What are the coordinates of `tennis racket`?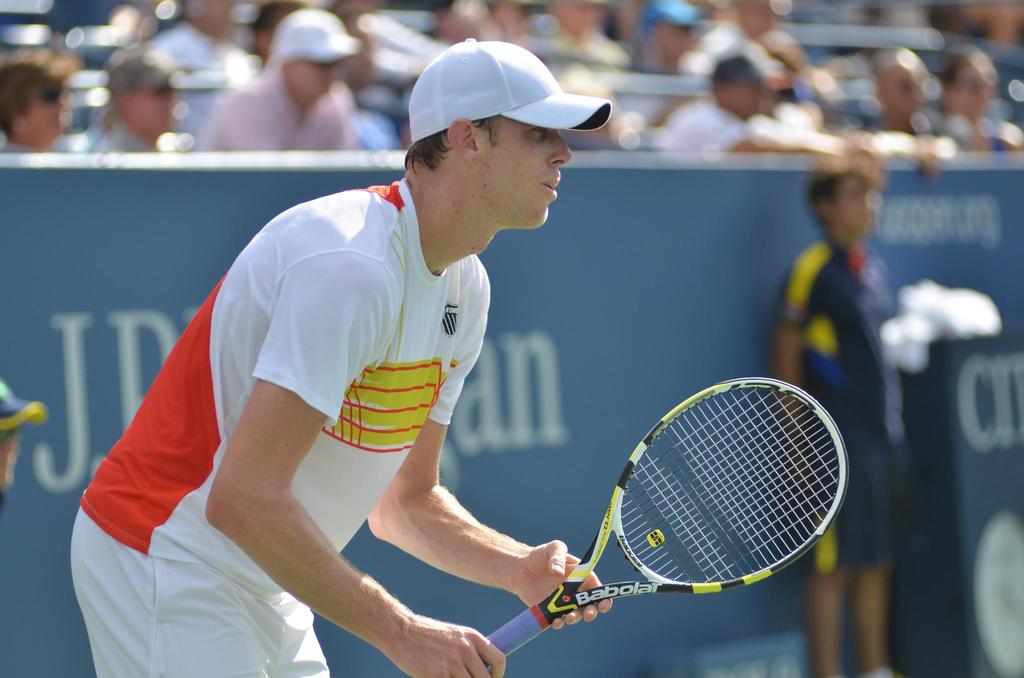
[481, 371, 846, 660].
